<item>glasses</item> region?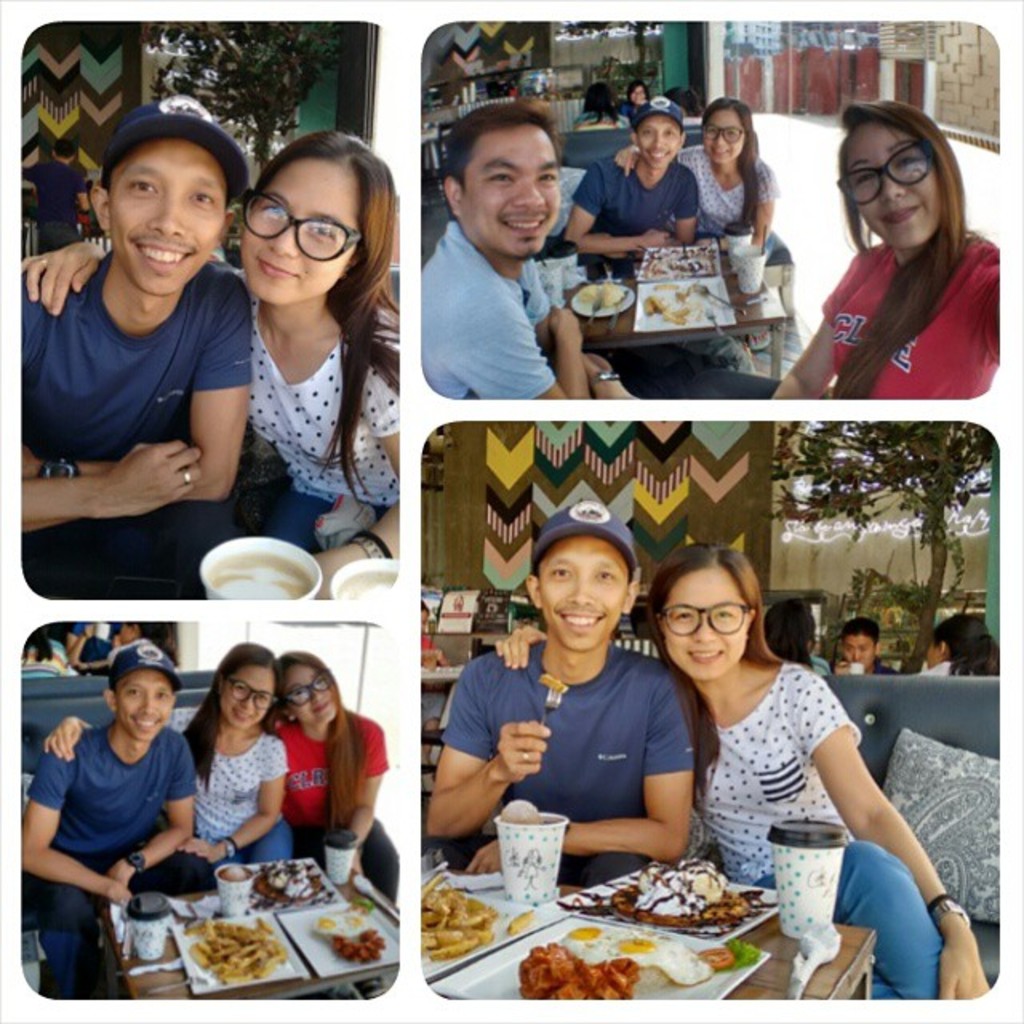
BBox(282, 672, 331, 707)
